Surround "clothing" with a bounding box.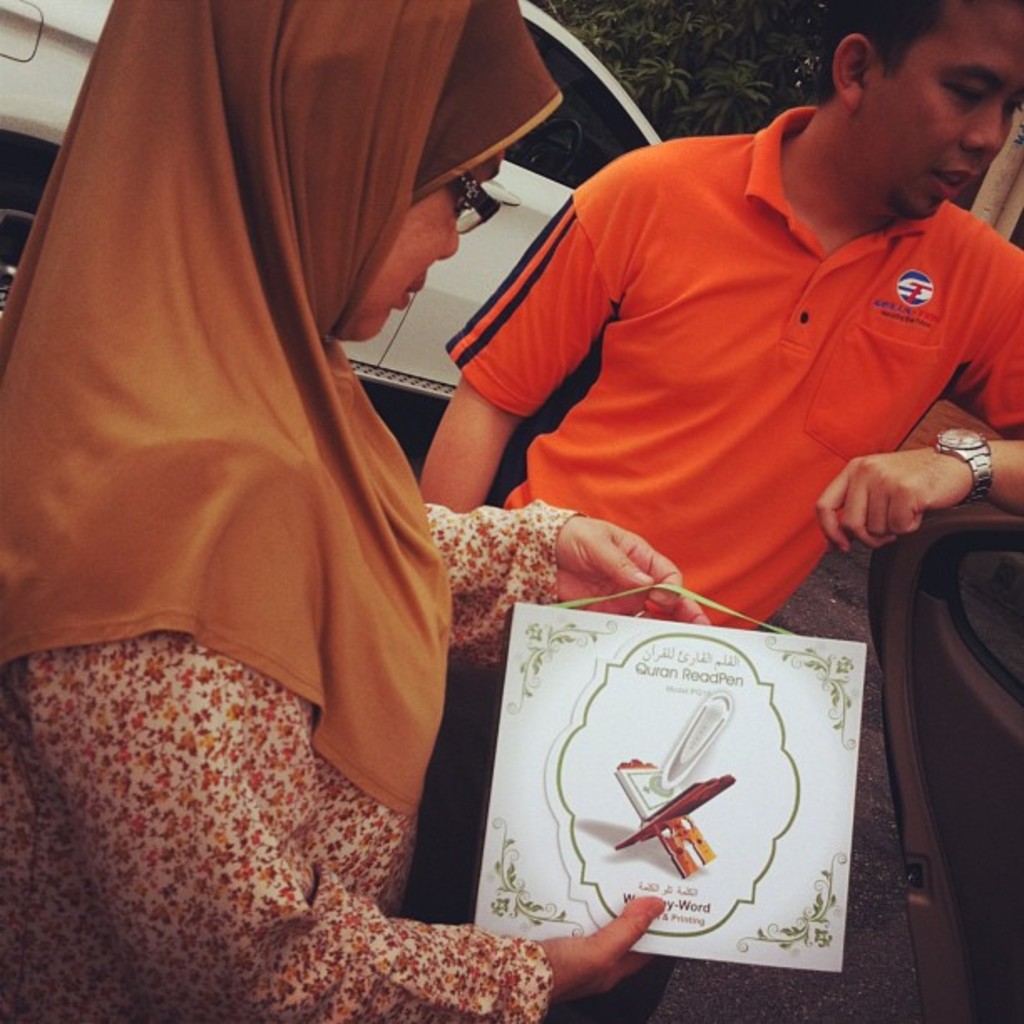
region(450, 104, 989, 631).
